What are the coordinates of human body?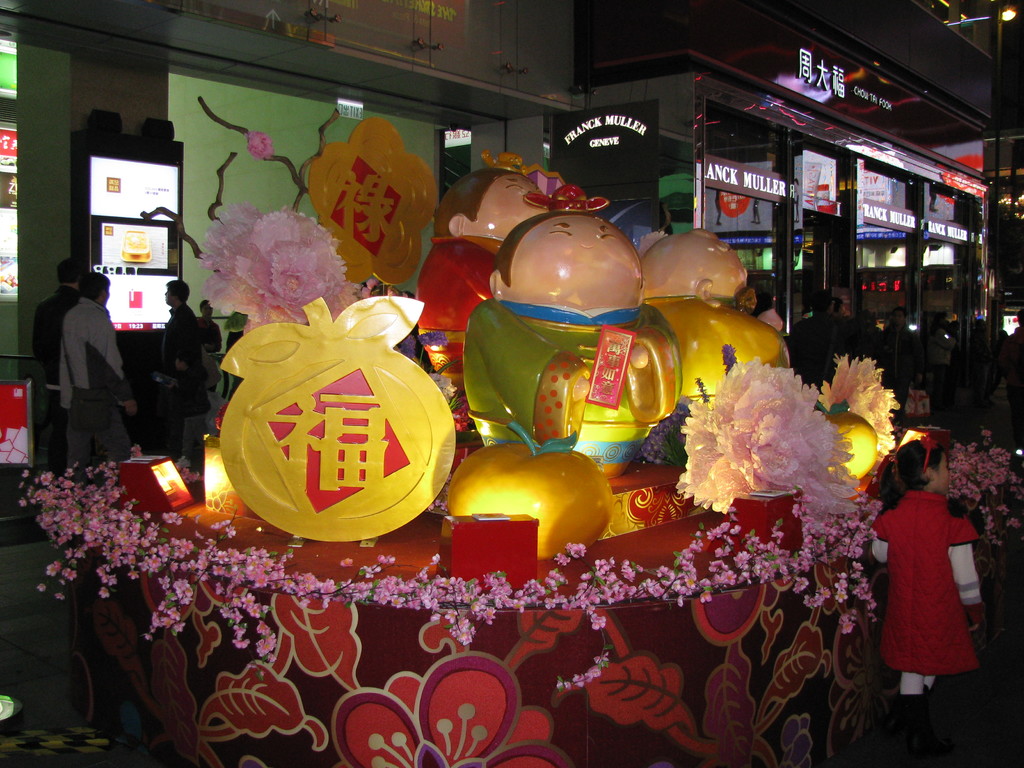
[198,284,225,378].
